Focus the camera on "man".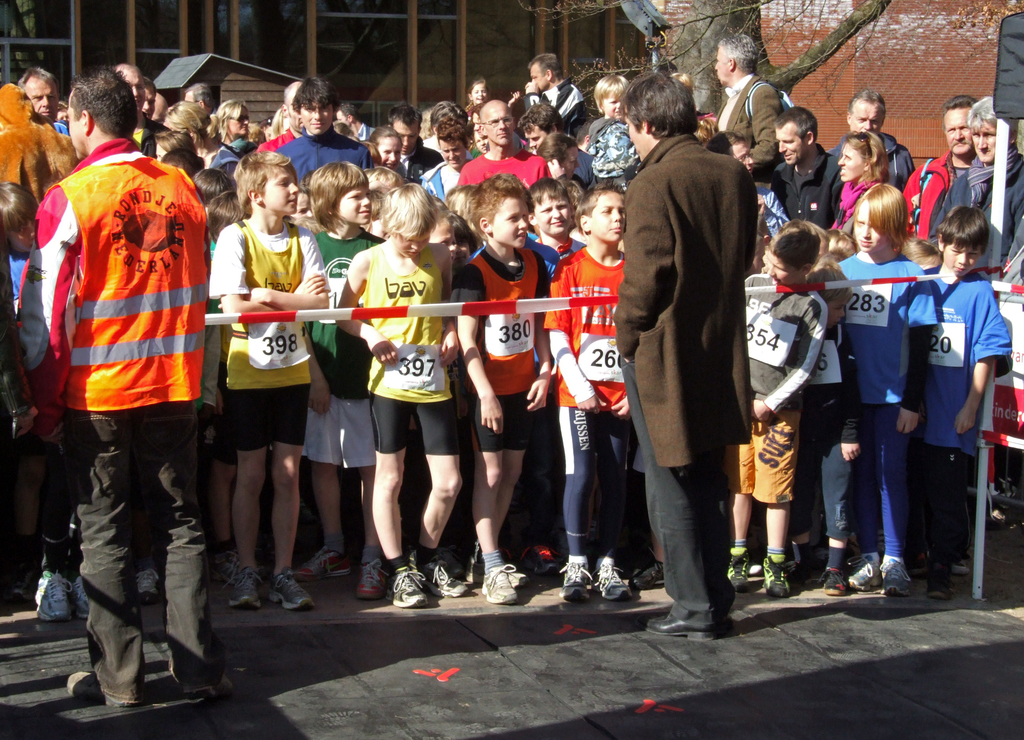
Focus region: 516:51:593:140.
